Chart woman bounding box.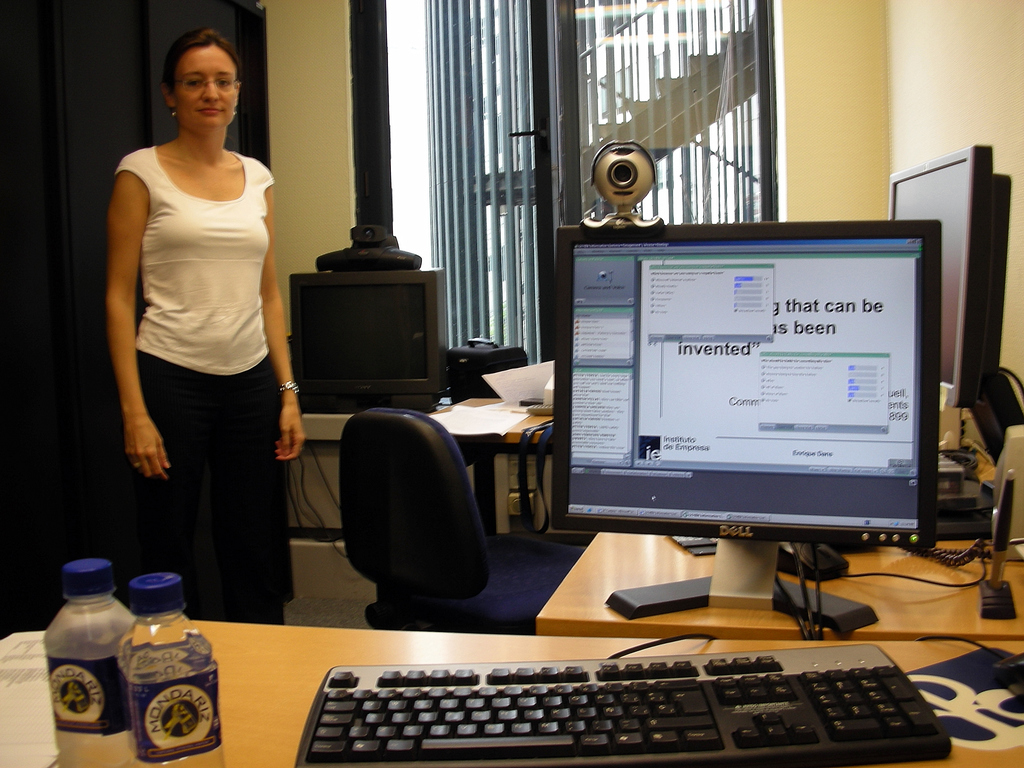
Charted: <region>93, 20, 301, 626</region>.
